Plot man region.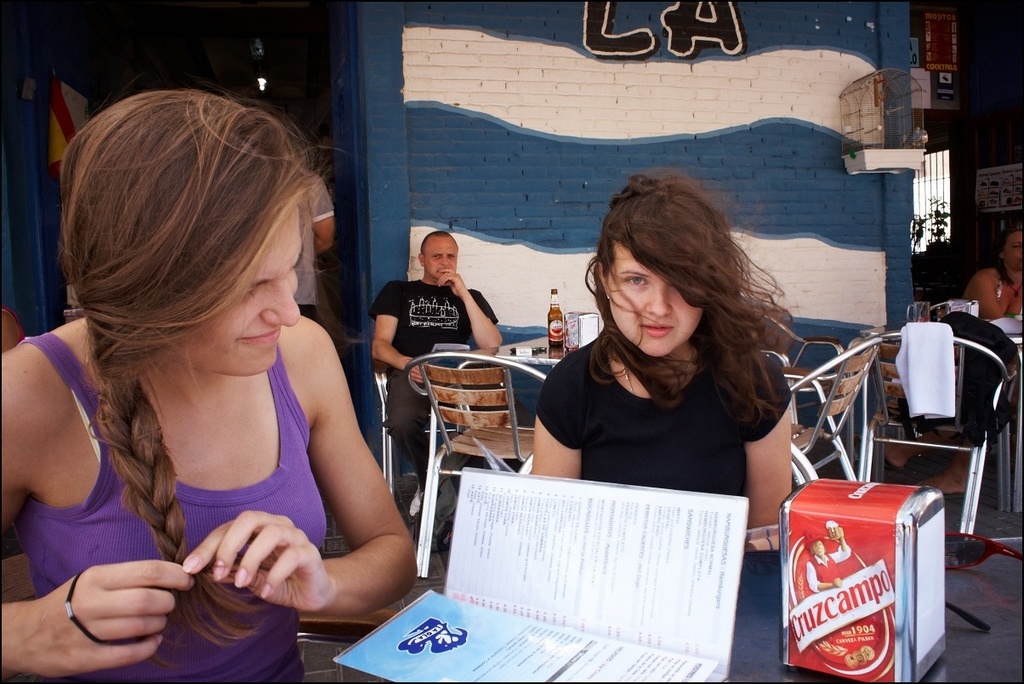
Plotted at x1=294 y1=173 x2=330 y2=333.
